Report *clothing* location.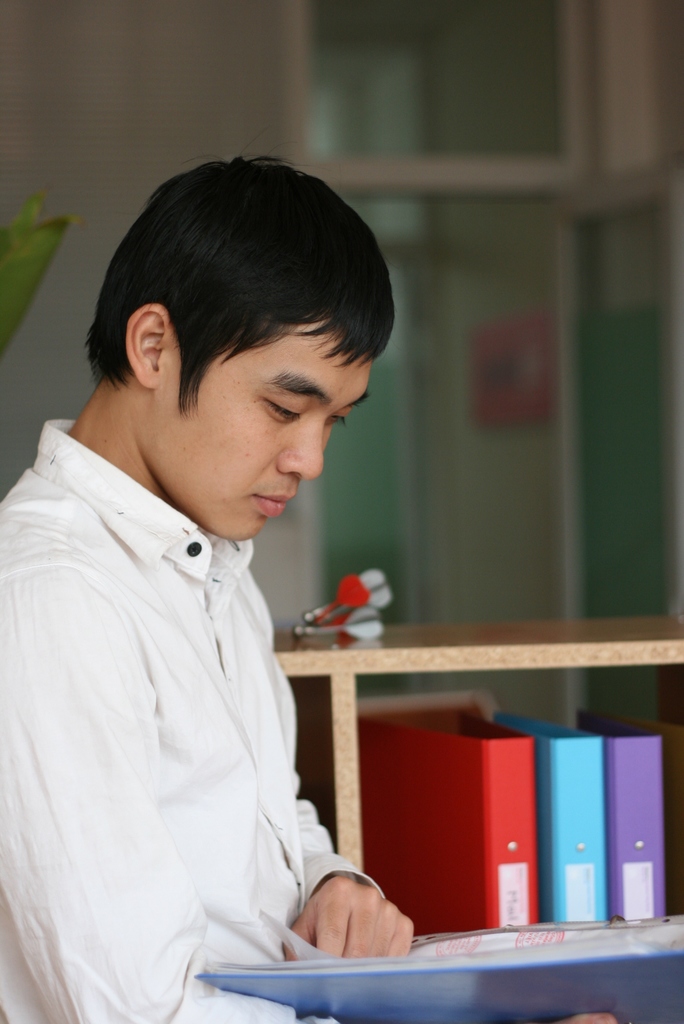
Report: <bbox>0, 406, 384, 1023</bbox>.
